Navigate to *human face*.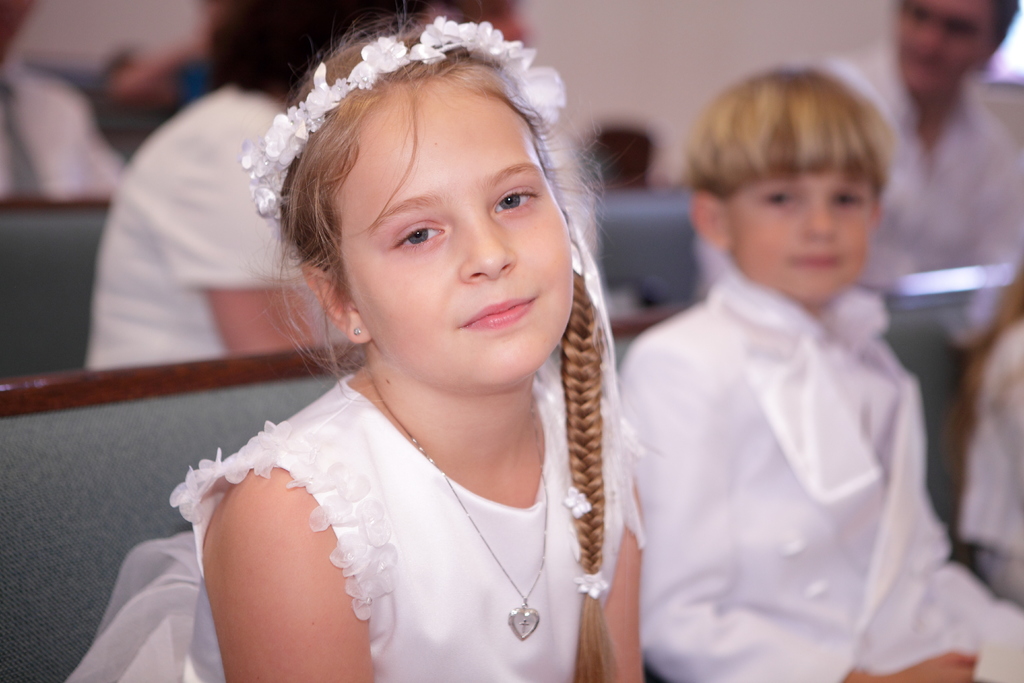
Navigation target: detection(722, 167, 876, 311).
